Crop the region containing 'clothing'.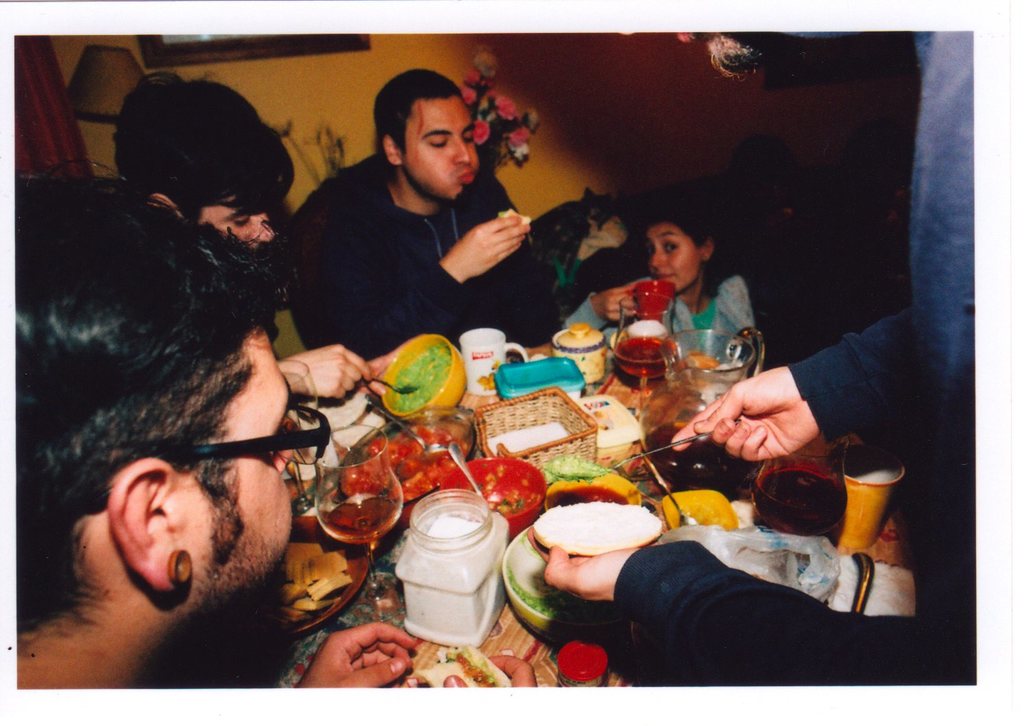
Crop region: <box>567,0,973,689</box>.
